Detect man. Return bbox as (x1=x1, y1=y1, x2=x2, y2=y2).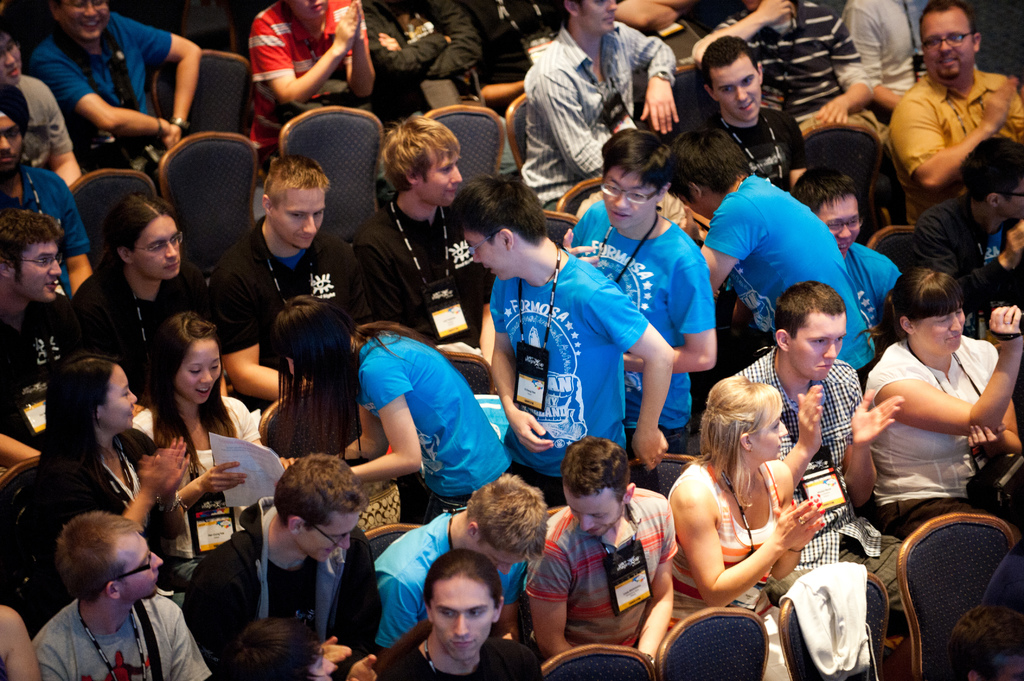
(x1=38, y1=510, x2=216, y2=680).
